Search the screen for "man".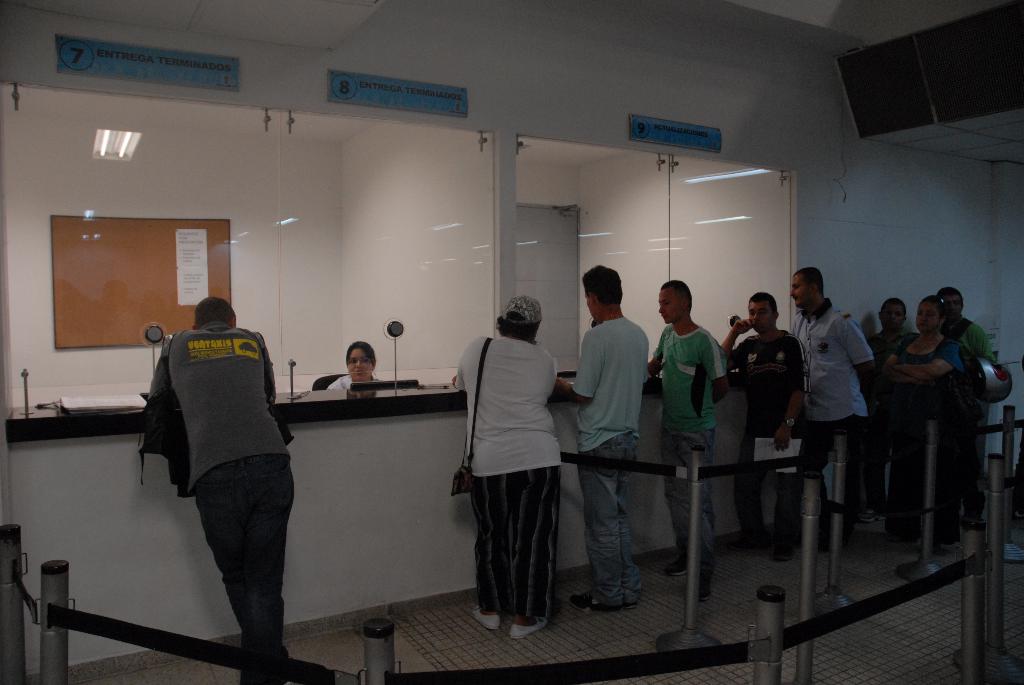
Found at [x1=933, y1=285, x2=998, y2=528].
